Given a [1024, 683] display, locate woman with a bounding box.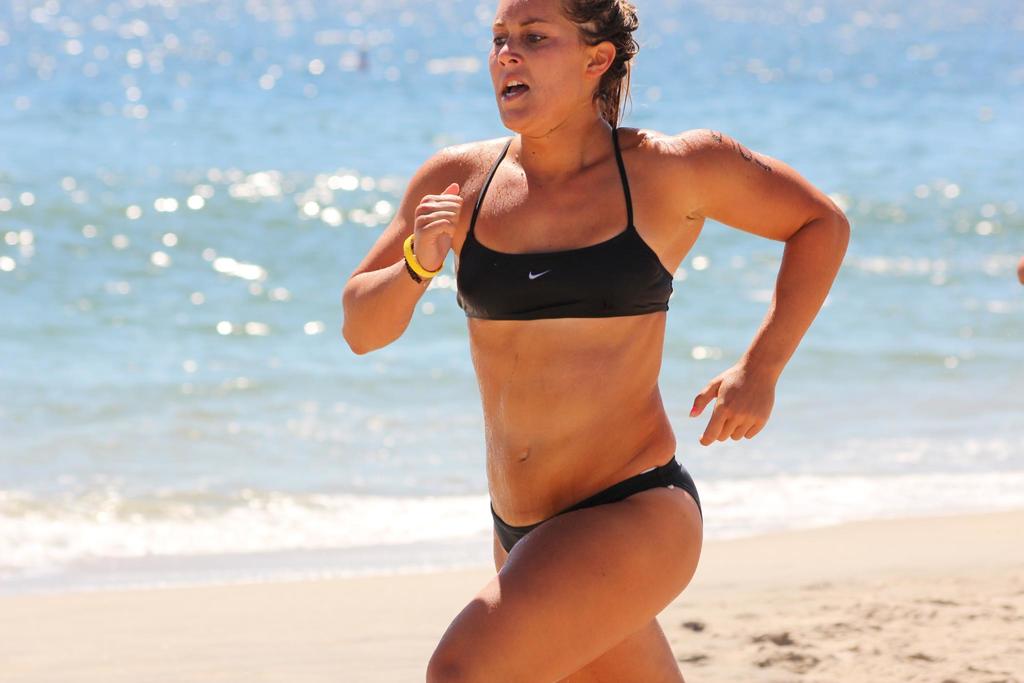
Located: rect(303, 15, 826, 666).
